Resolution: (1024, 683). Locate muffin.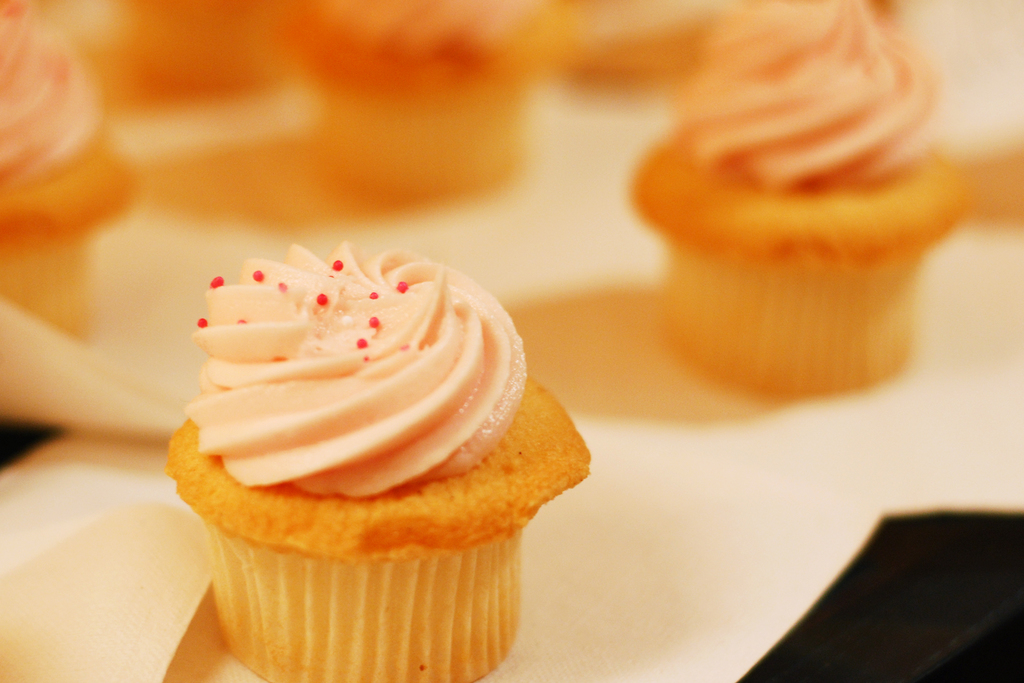
left=155, top=241, right=598, bottom=682.
